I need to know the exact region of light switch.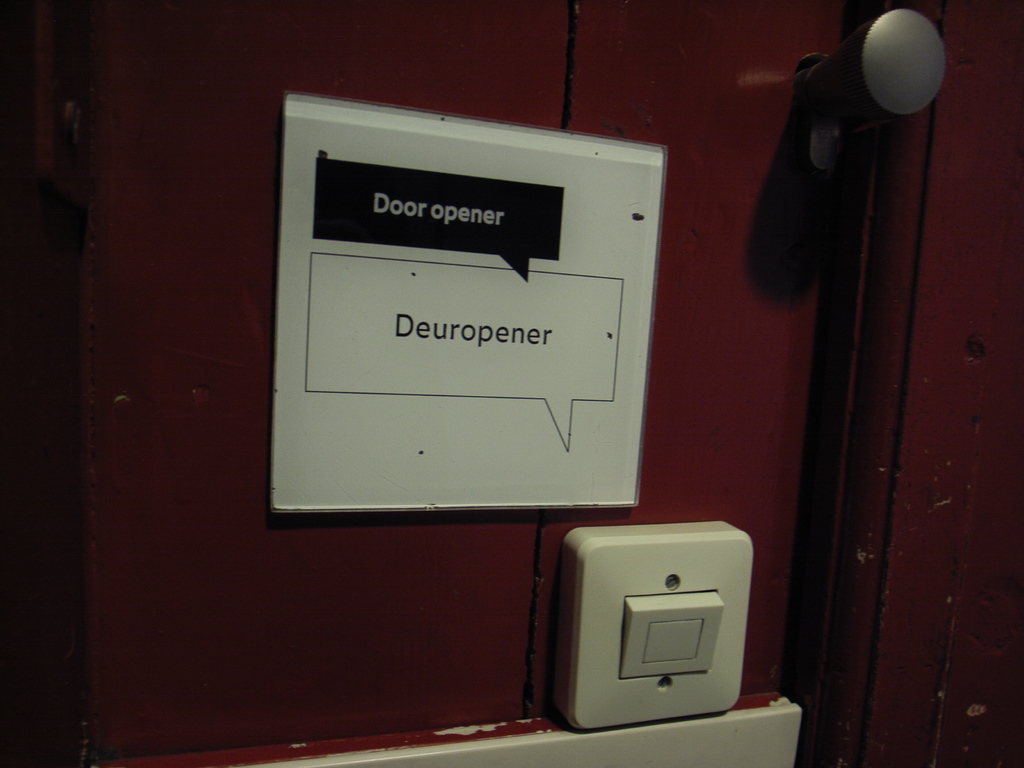
Region: <bbox>554, 532, 754, 730</bbox>.
